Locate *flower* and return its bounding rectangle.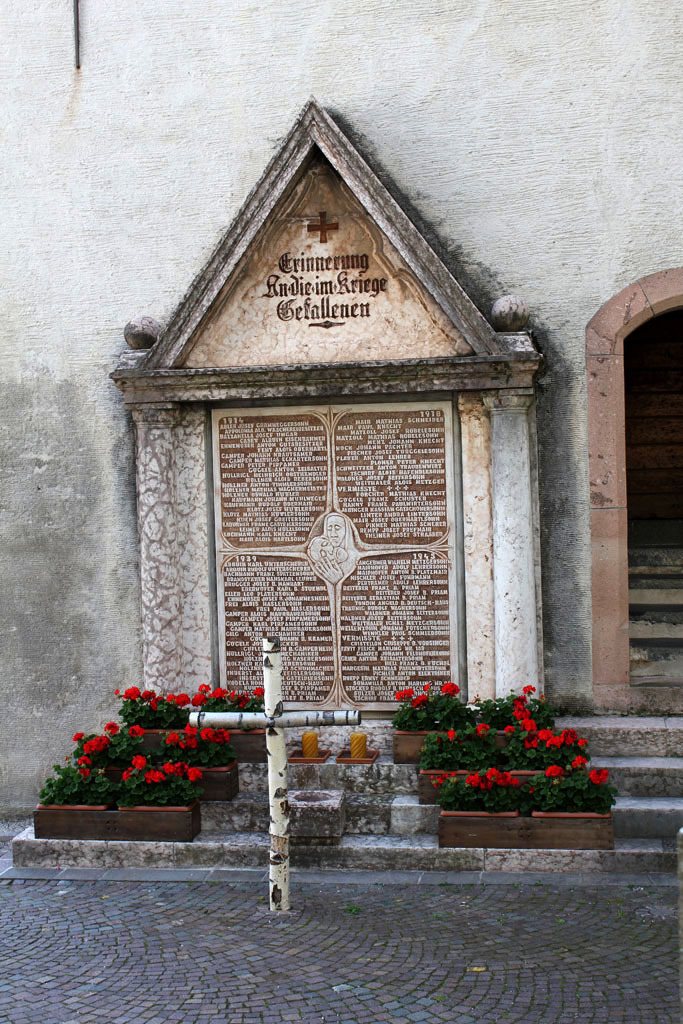
133 753 147 769.
